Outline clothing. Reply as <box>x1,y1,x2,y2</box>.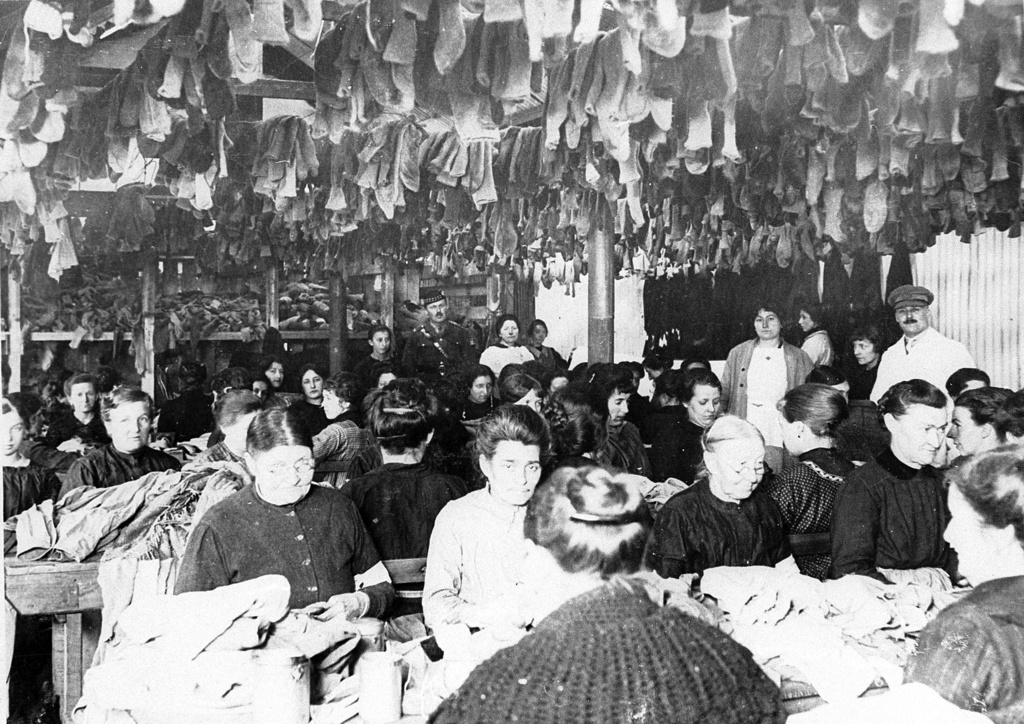
<box>721,336,808,437</box>.
